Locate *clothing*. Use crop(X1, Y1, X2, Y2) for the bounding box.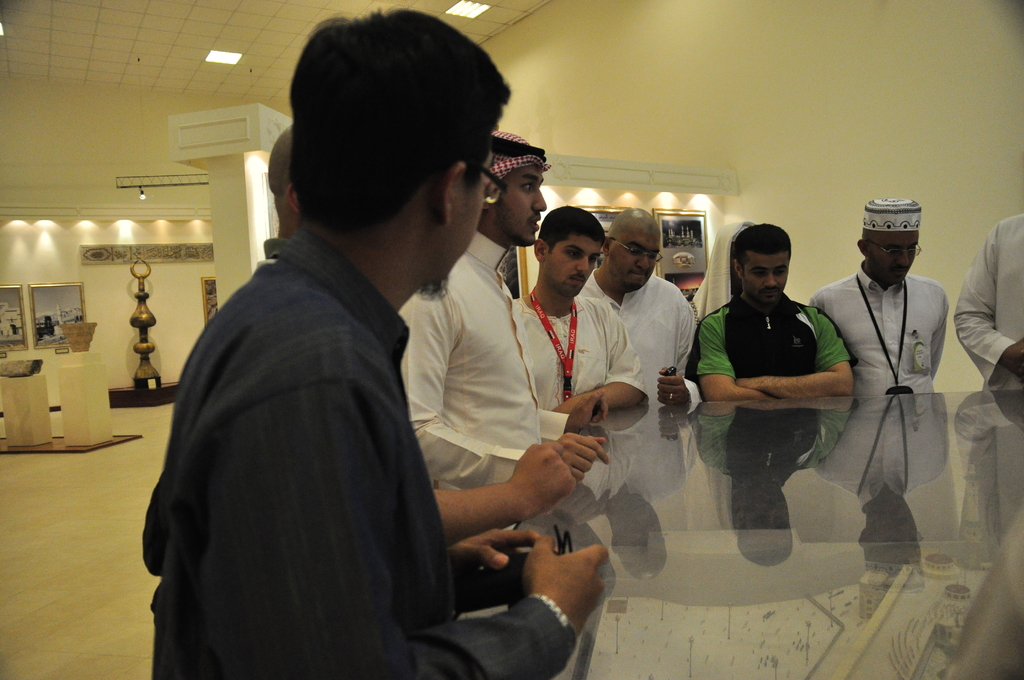
crop(798, 266, 952, 409).
